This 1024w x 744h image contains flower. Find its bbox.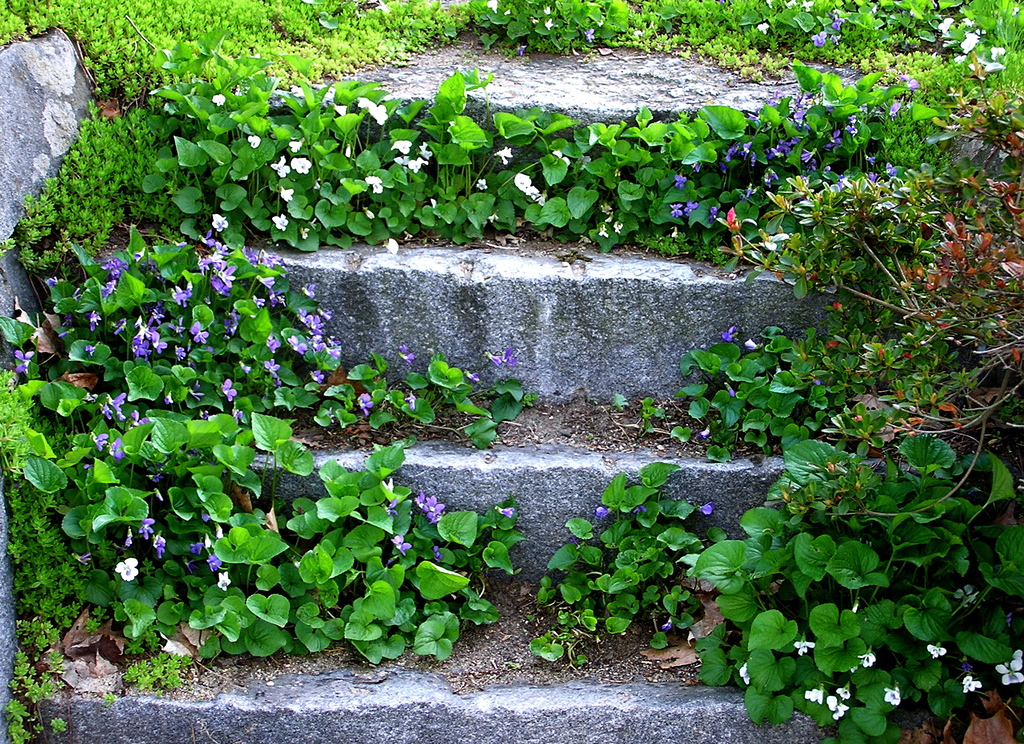
pyautogui.locateOnScreen(960, 675, 979, 693).
